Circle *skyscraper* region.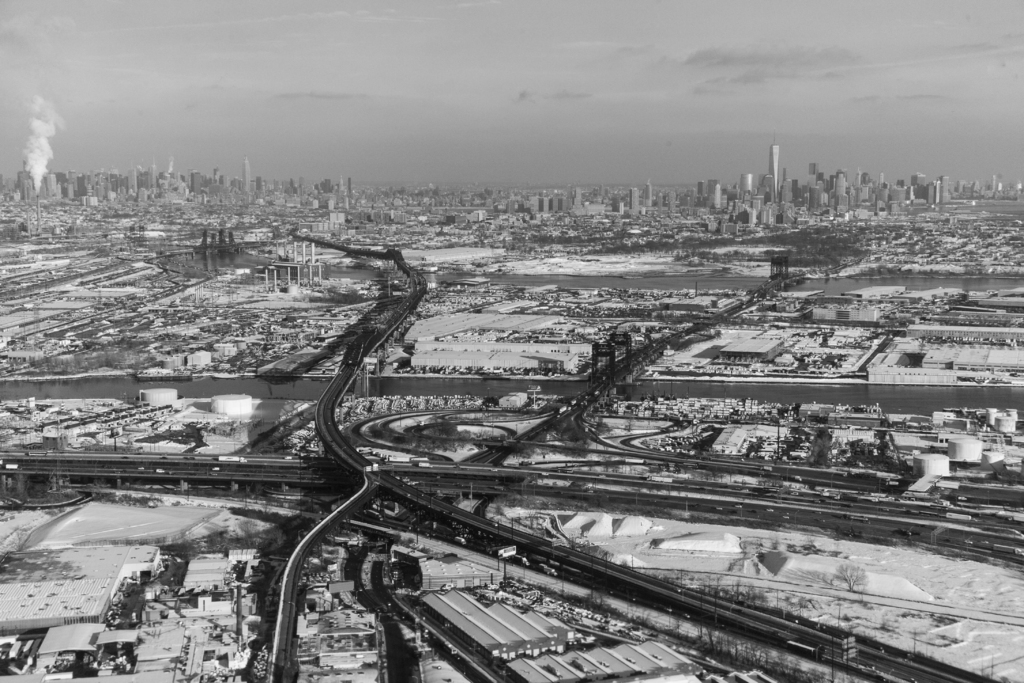
Region: (x1=710, y1=178, x2=723, y2=212).
